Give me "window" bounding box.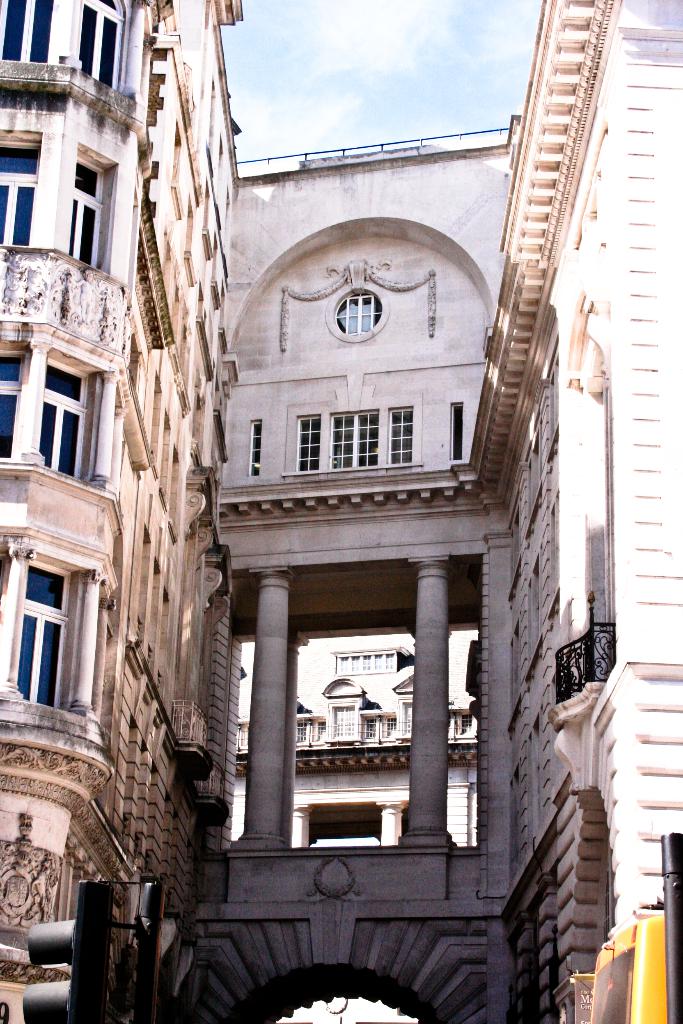
BBox(297, 414, 325, 472).
